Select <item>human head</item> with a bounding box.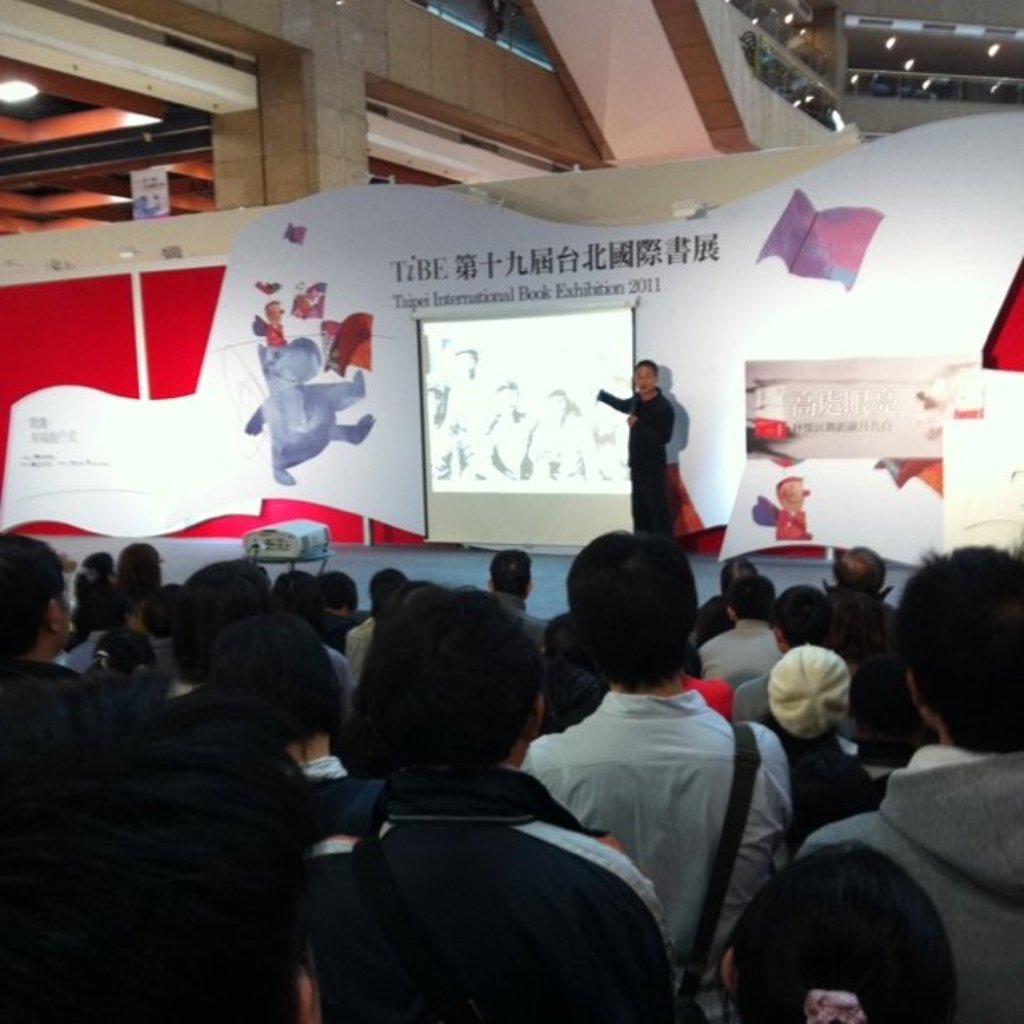
box=[634, 360, 668, 397].
